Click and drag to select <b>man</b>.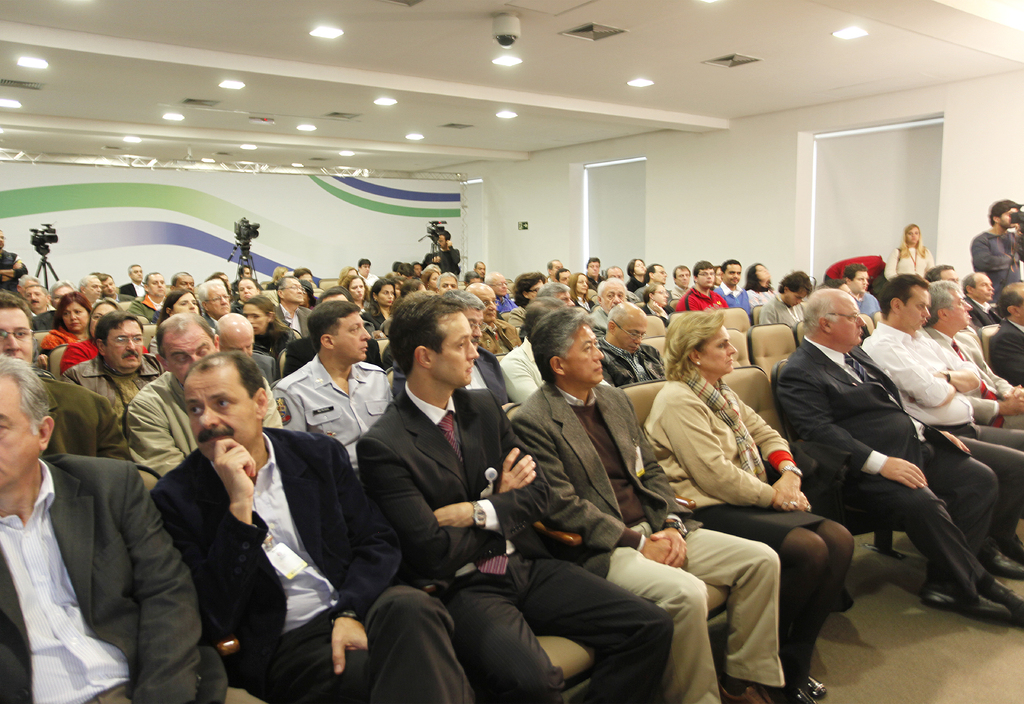
Selection: (761,273,815,329).
